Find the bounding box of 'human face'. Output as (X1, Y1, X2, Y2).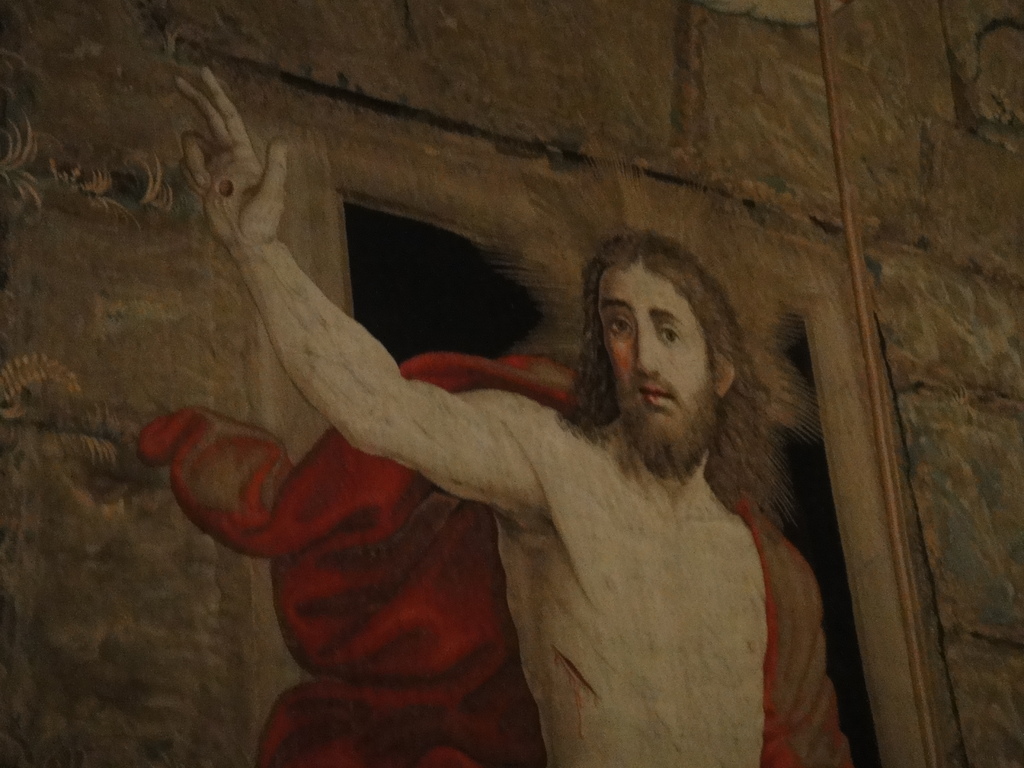
(591, 250, 717, 484).
